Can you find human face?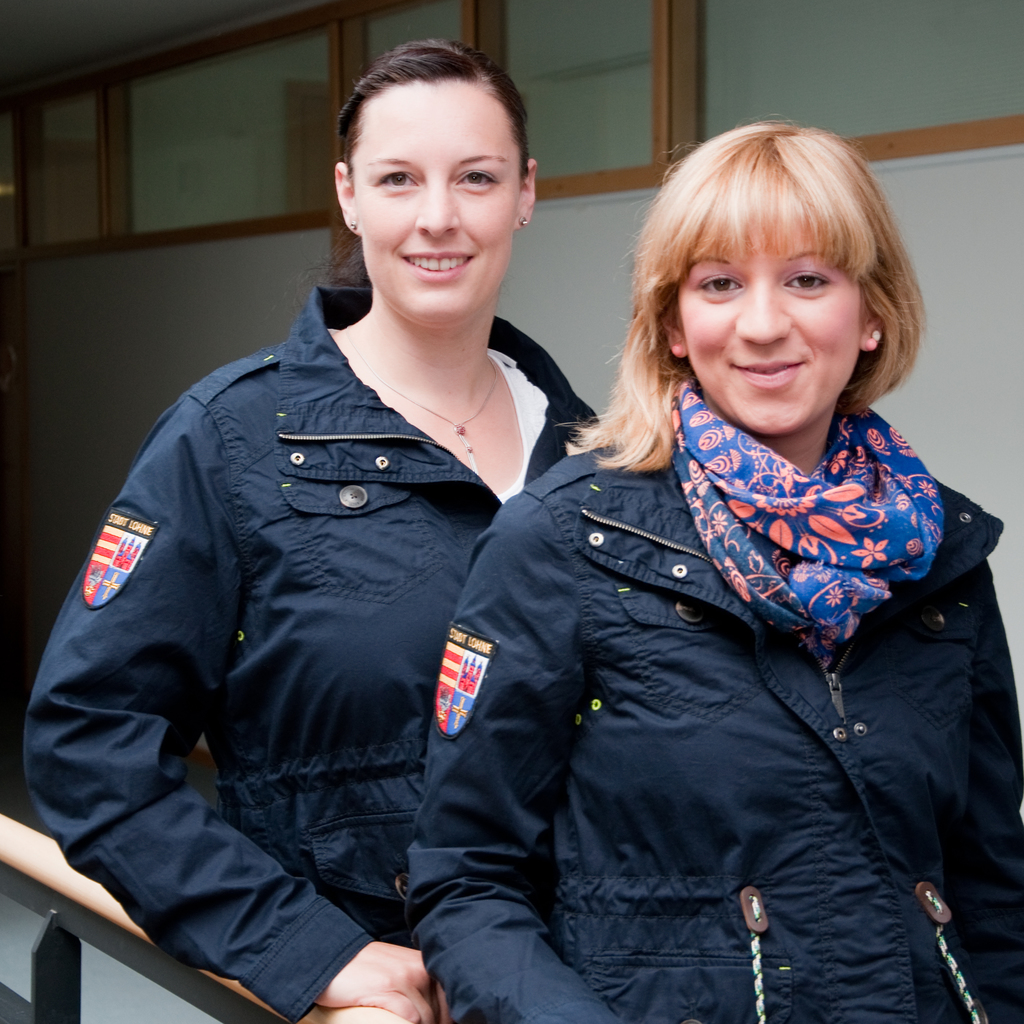
Yes, bounding box: <bbox>679, 207, 861, 444</bbox>.
